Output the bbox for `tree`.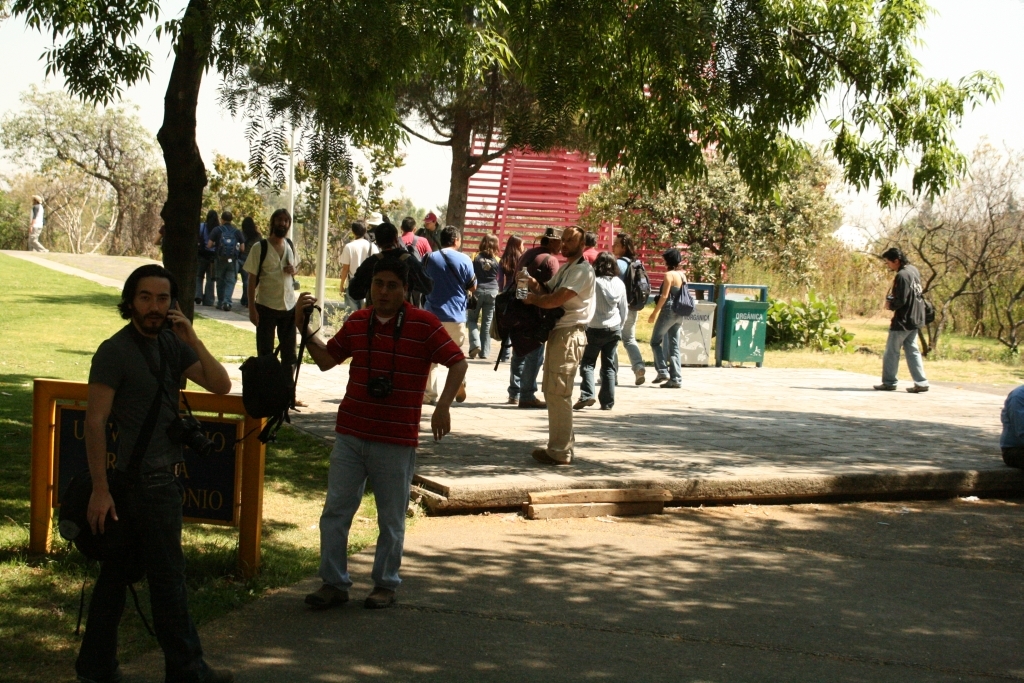
{"left": 347, "top": 0, "right": 1001, "bottom": 244}.
